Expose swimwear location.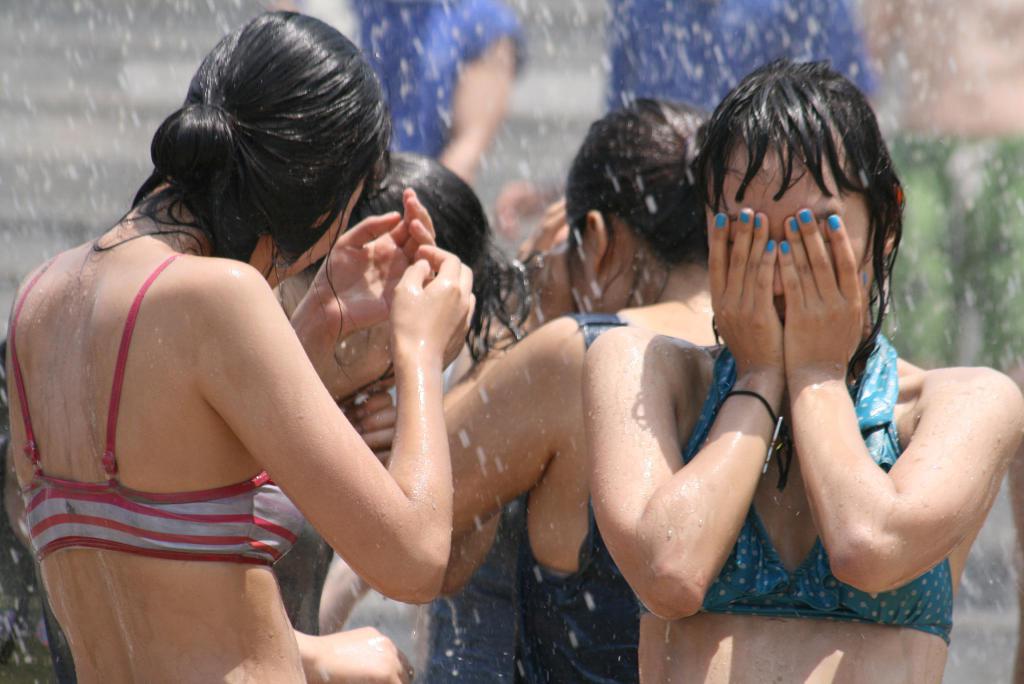
Exposed at {"left": 518, "top": 305, "right": 650, "bottom": 680}.
